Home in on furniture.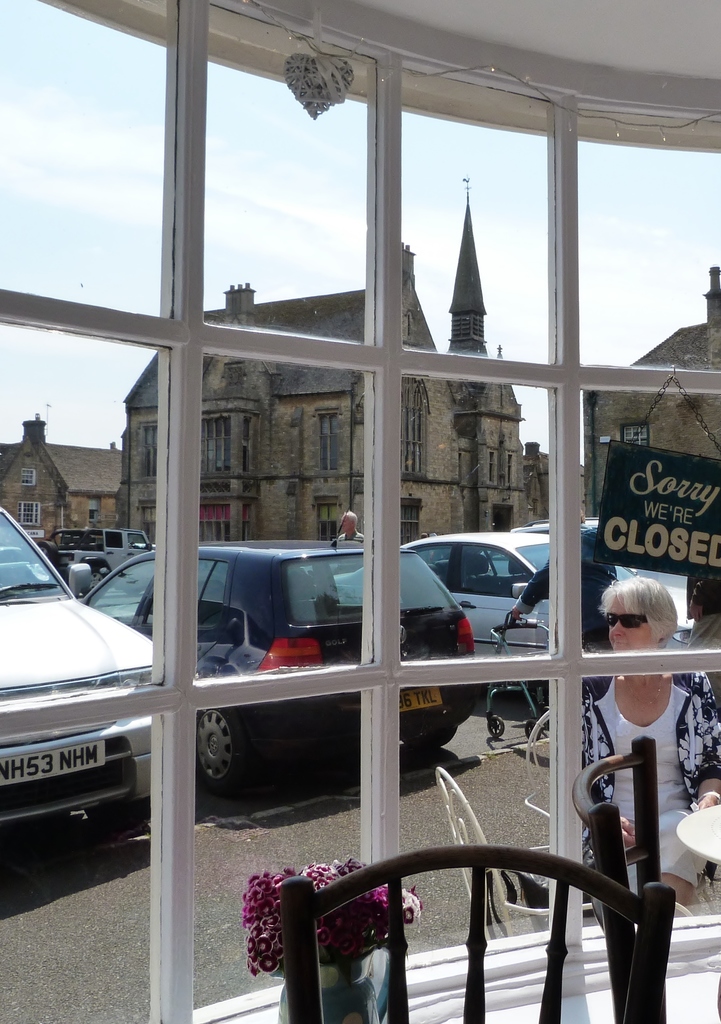
Homed in at x1=434, y1=767, x2=692, y2=937.
